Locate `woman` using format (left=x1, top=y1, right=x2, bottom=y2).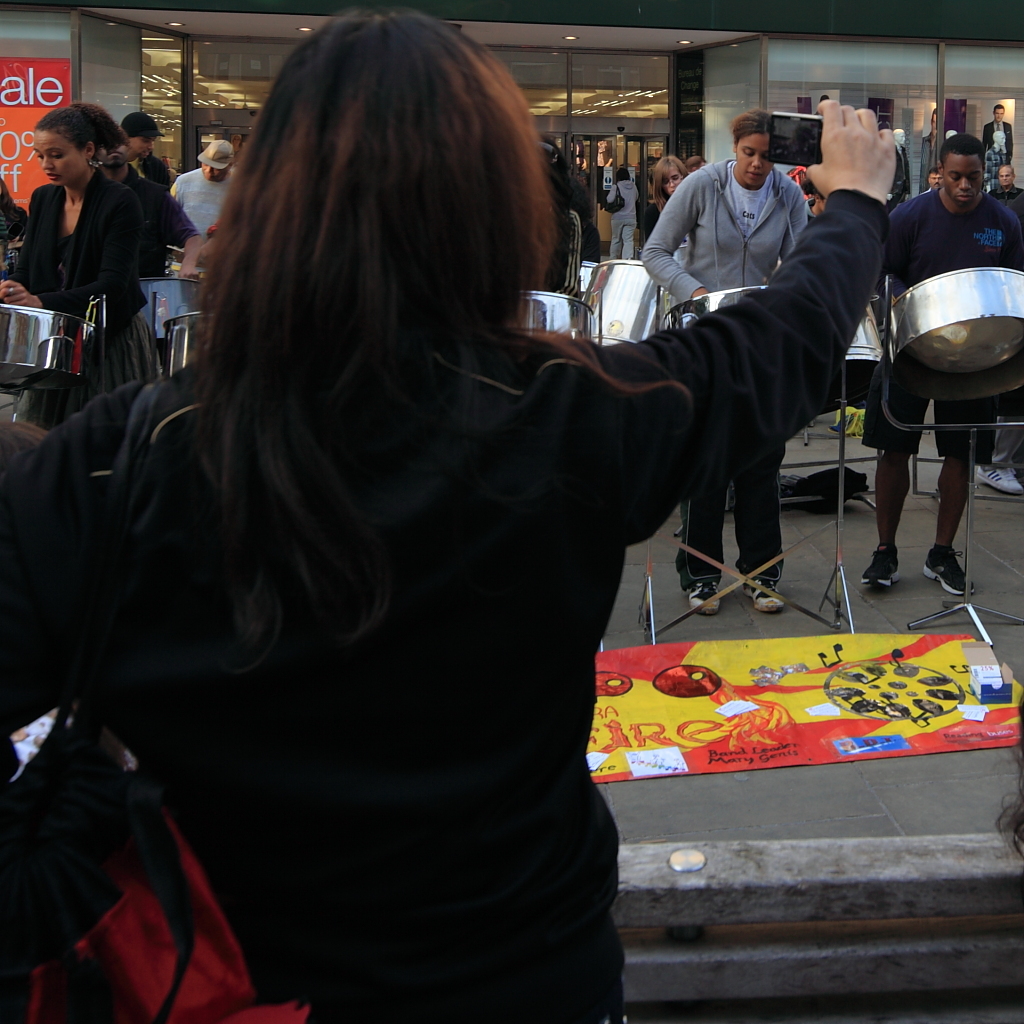
(left=16, top=89, right=169, bottom=388).
